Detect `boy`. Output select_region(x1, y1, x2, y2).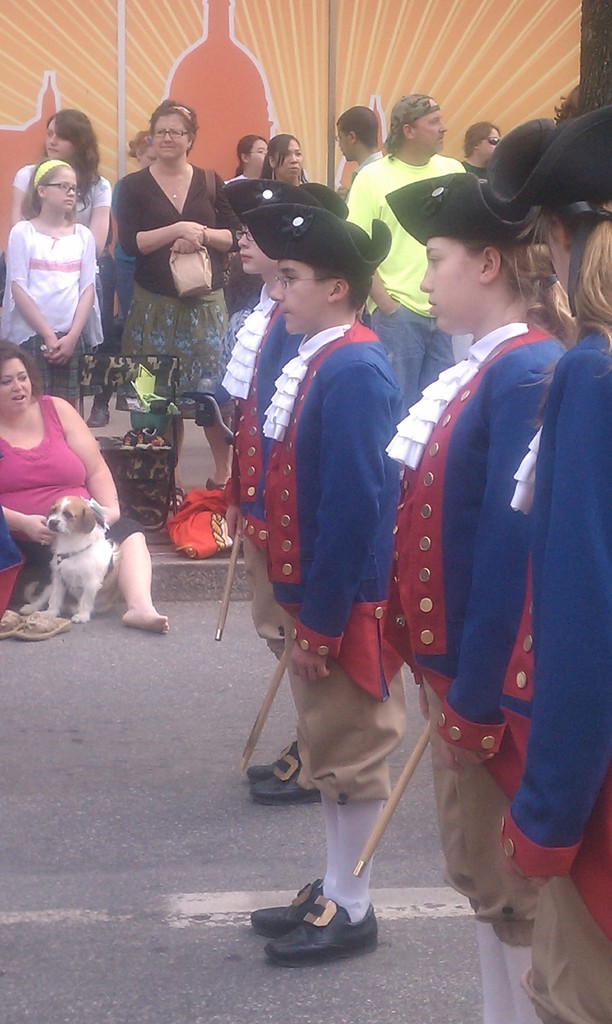
select_region(211, 169, 357, 808).
